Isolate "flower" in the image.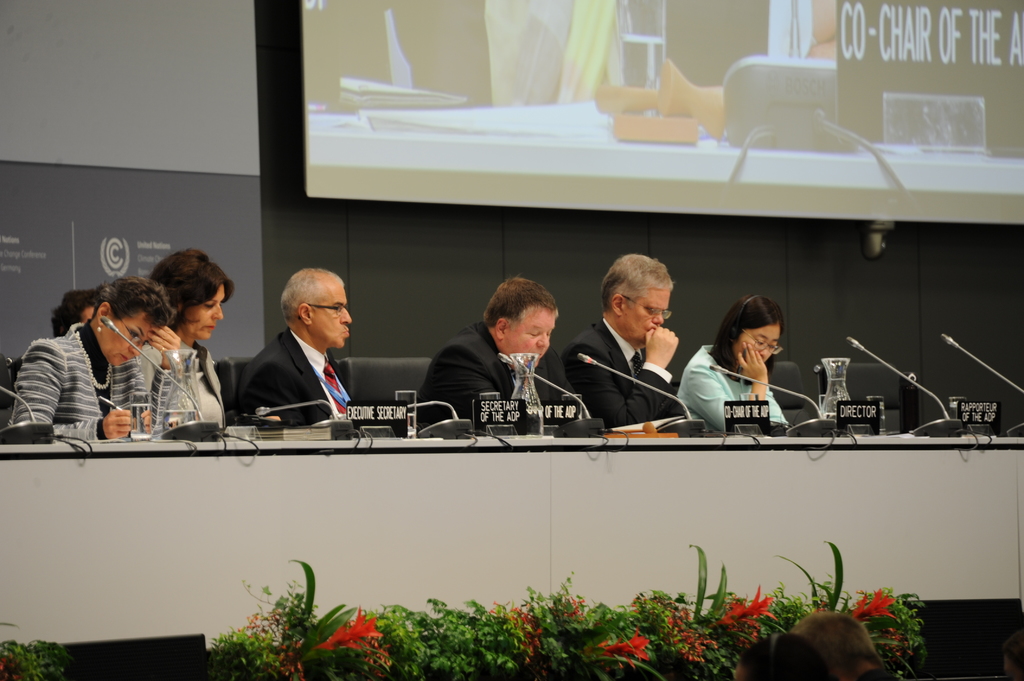
Isolated region: bbox=(601, 631, 645, 662).
